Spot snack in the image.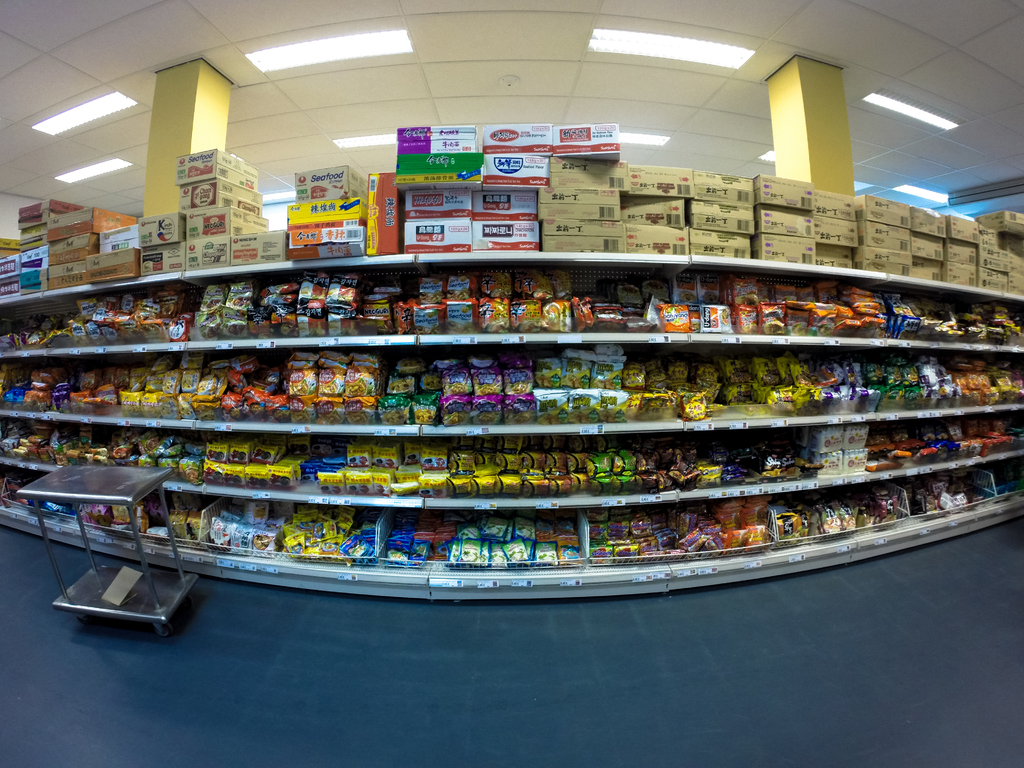
snack found at bbox=(314, 394, 344, 423).
